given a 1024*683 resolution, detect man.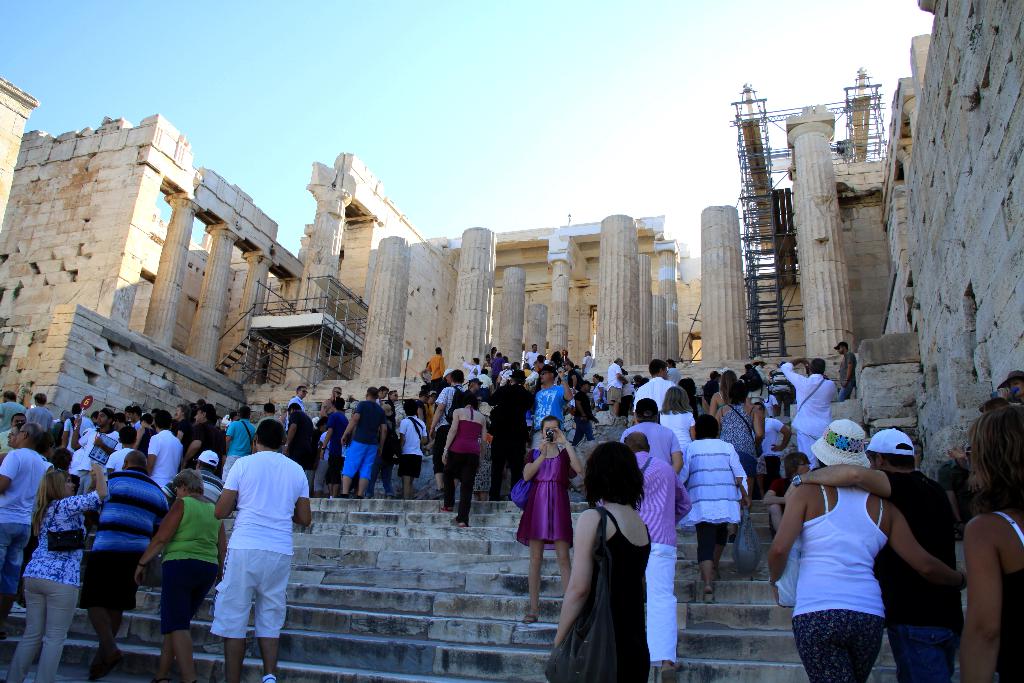
(left=428, top=366, right=466, bottom=499).
